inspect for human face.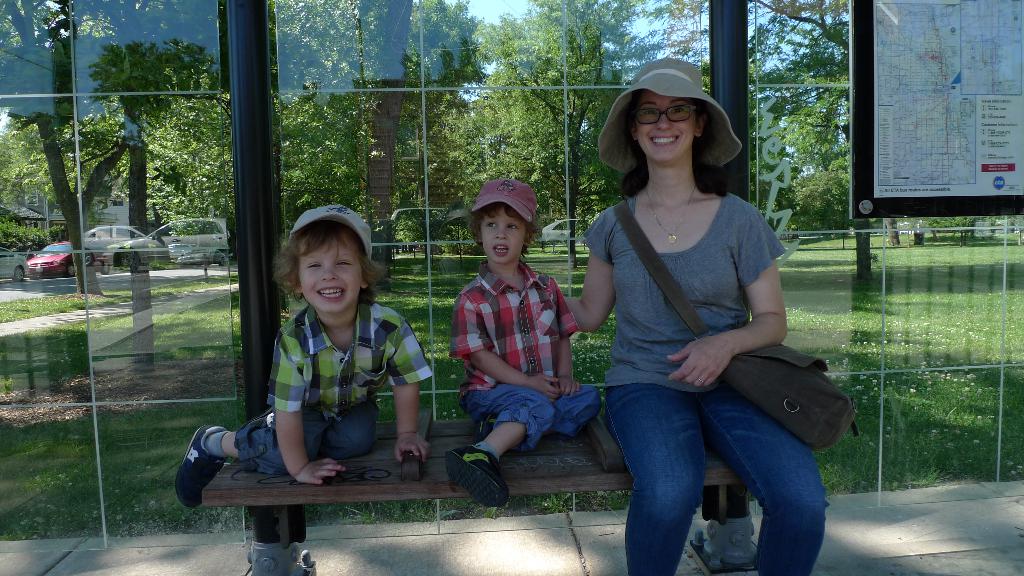
Inspection: (x1=300, y1=239, x2=362, y2=309).
